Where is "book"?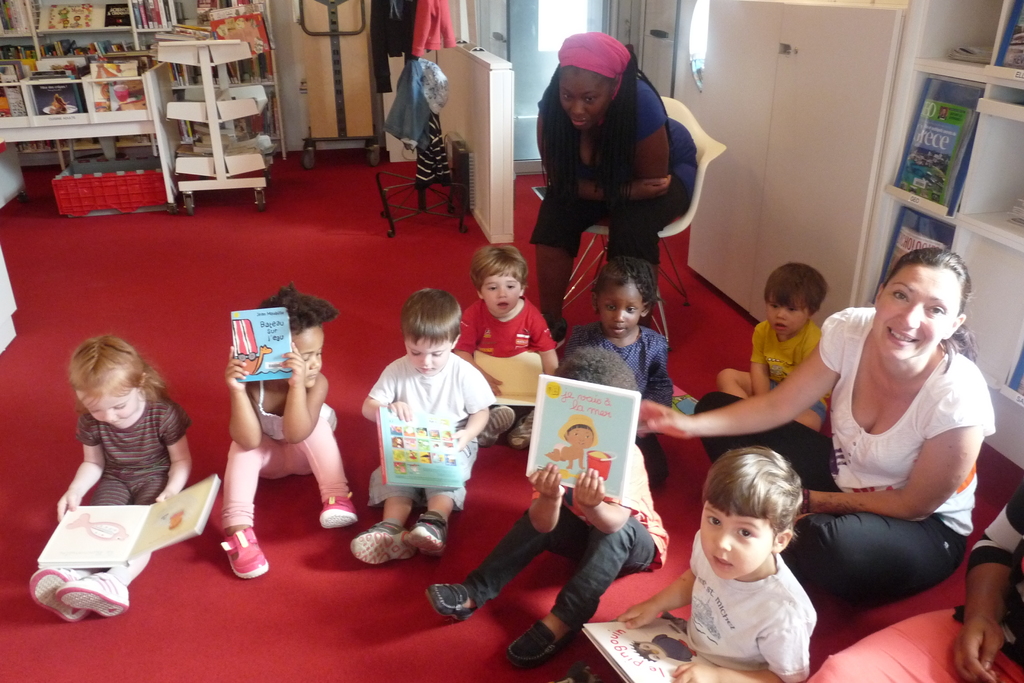
select_region(42, 473, 224, 568).
